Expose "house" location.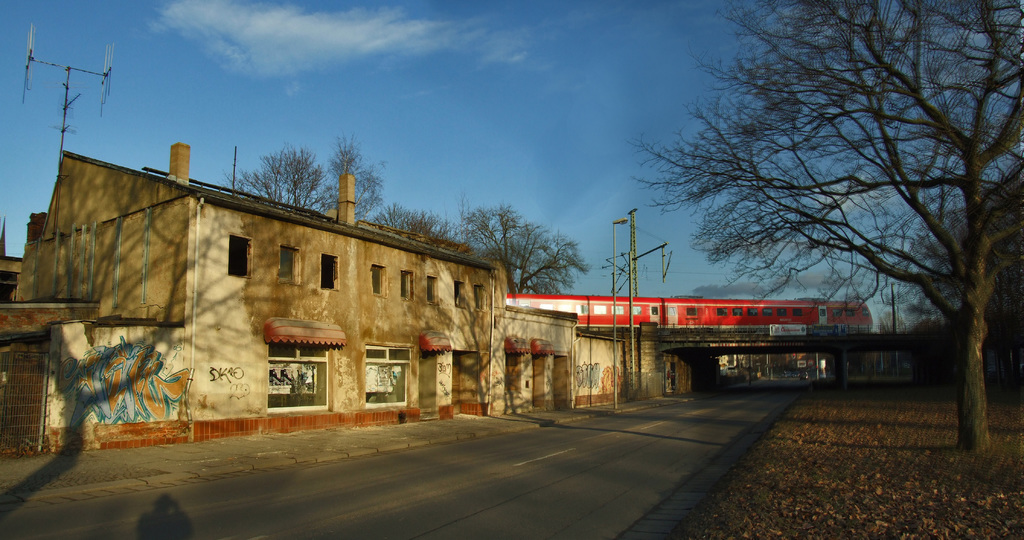
Exposed at 90,151,519,435.
